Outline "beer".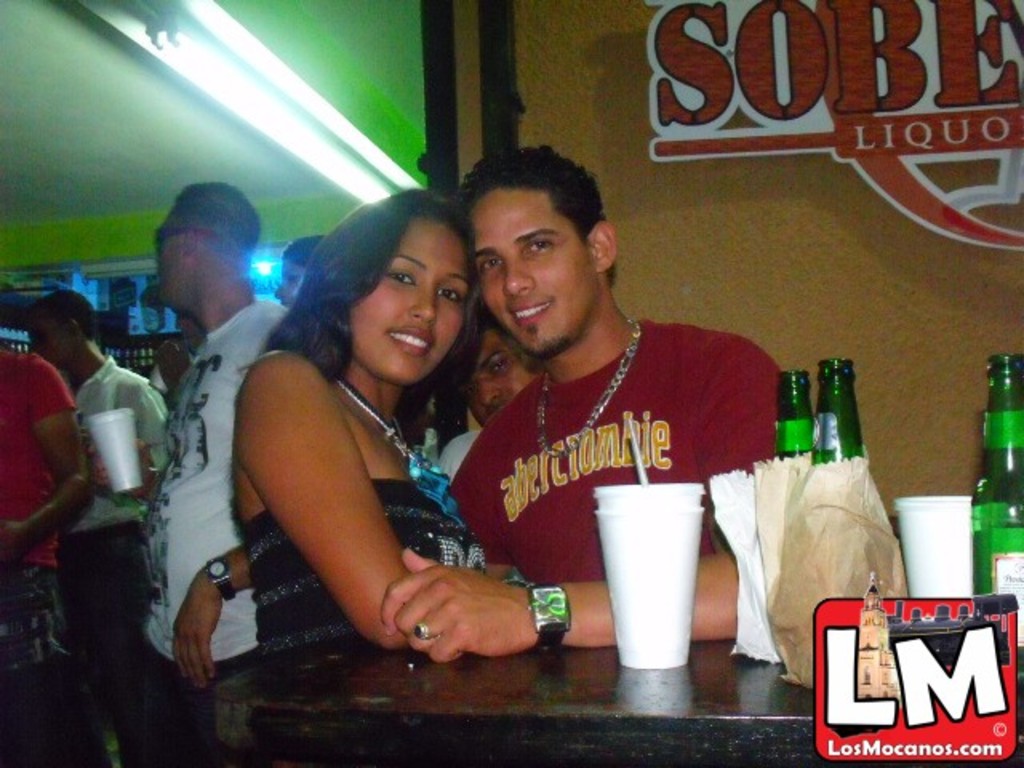
Outline: l=970, t=354, r=1022, b=672.
